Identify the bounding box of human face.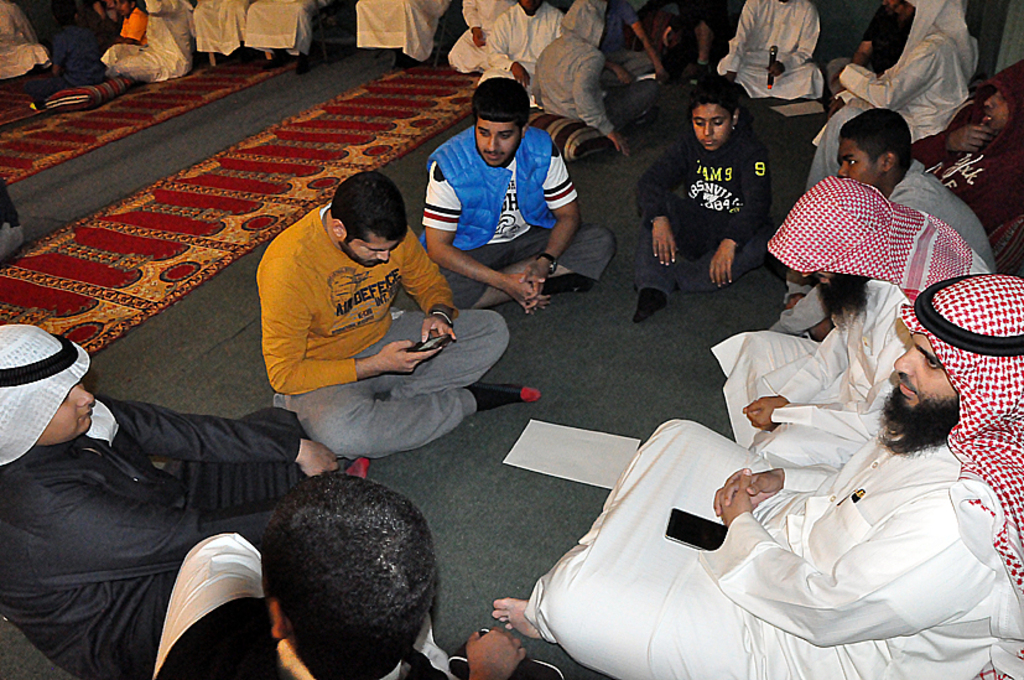
select_region(35, 383, 99, 443).
